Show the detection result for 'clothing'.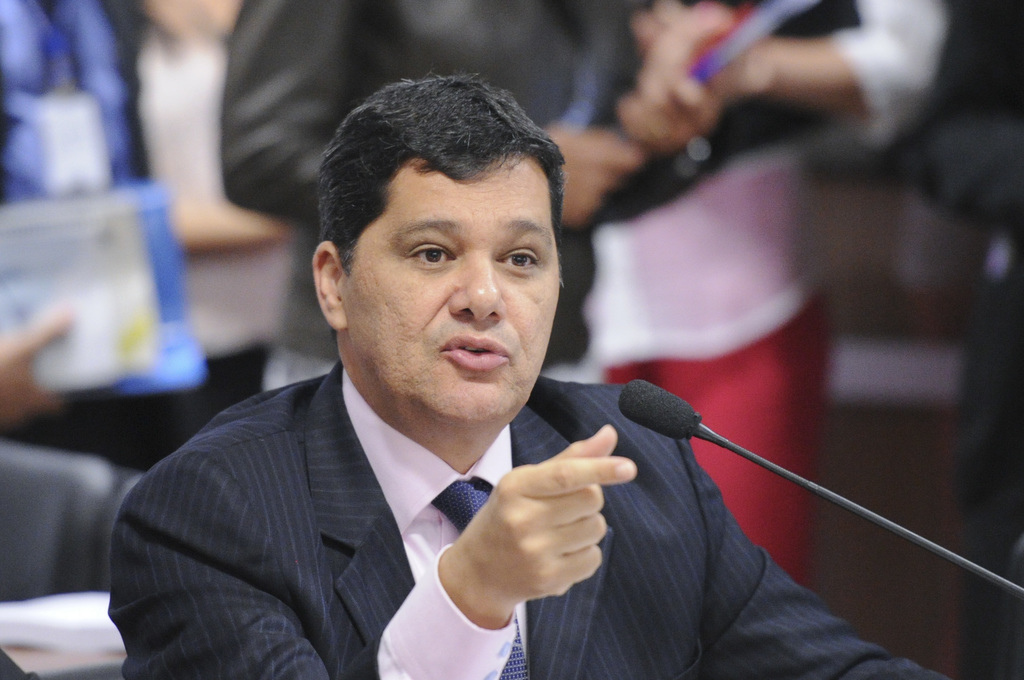
[left=0, top=0, right=156, bottom=186].
